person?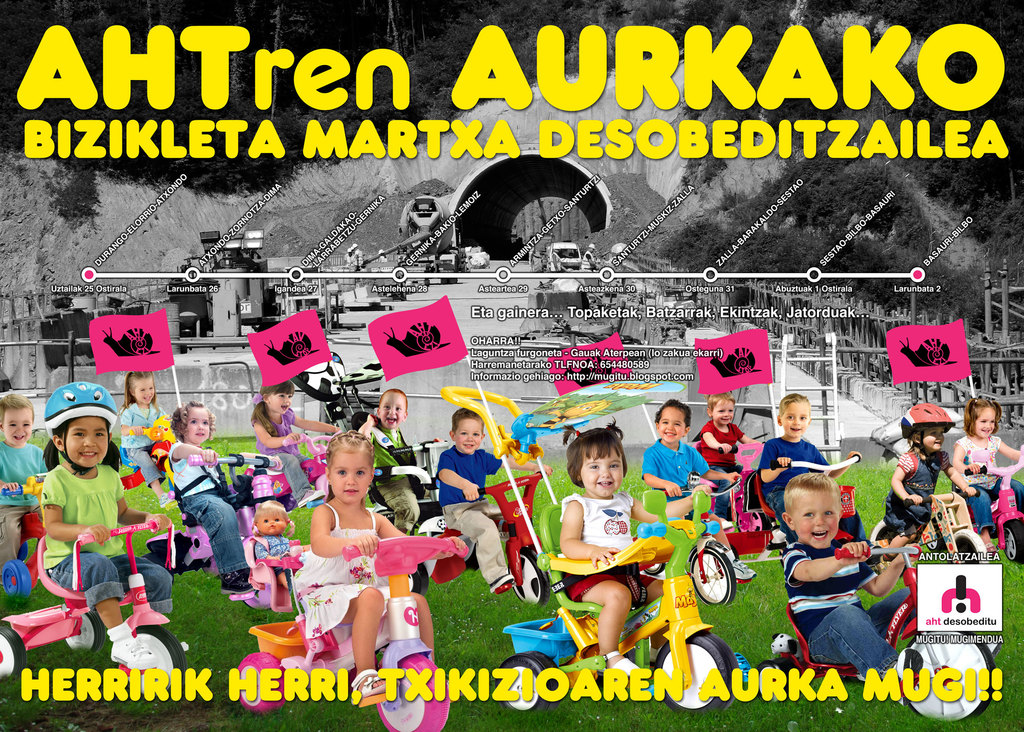
box=[886, 404, 976, 558]
